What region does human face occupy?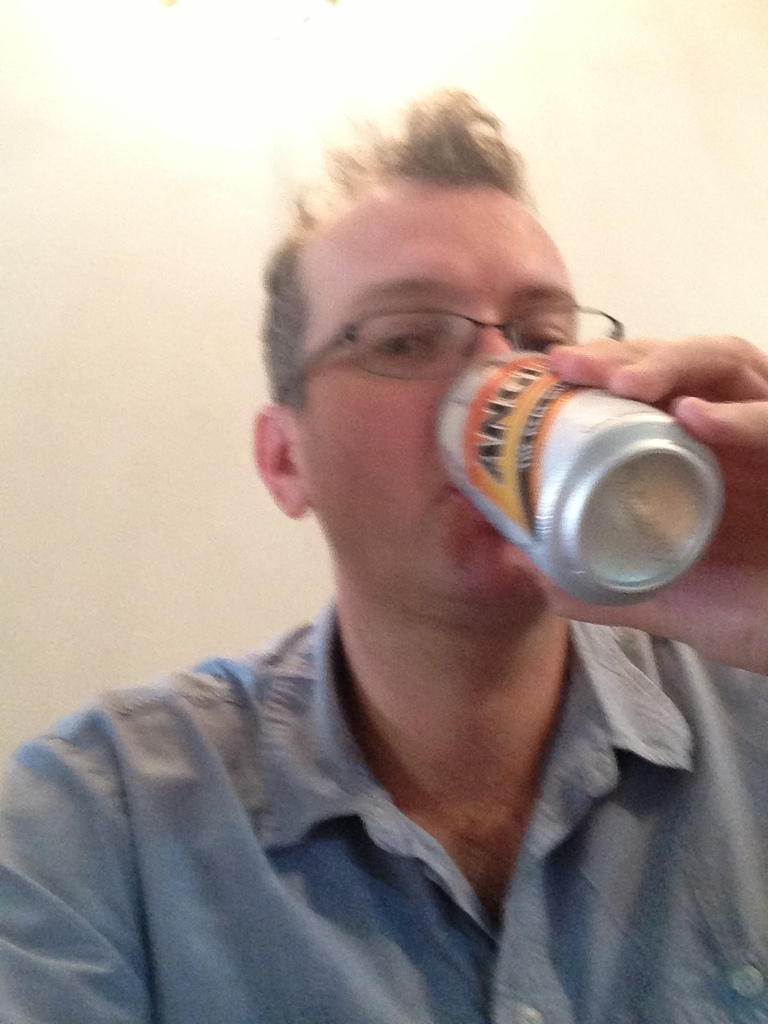
bbox=[300, 188, 576, 616].
